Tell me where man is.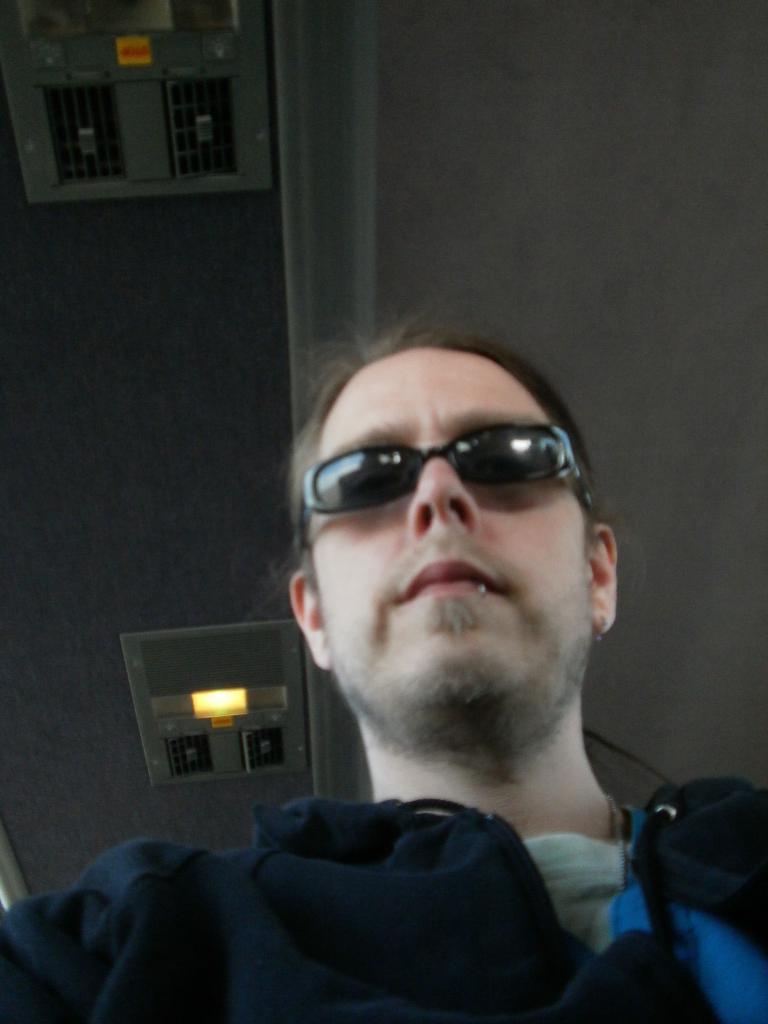
man is at (71,304,739,1014).
